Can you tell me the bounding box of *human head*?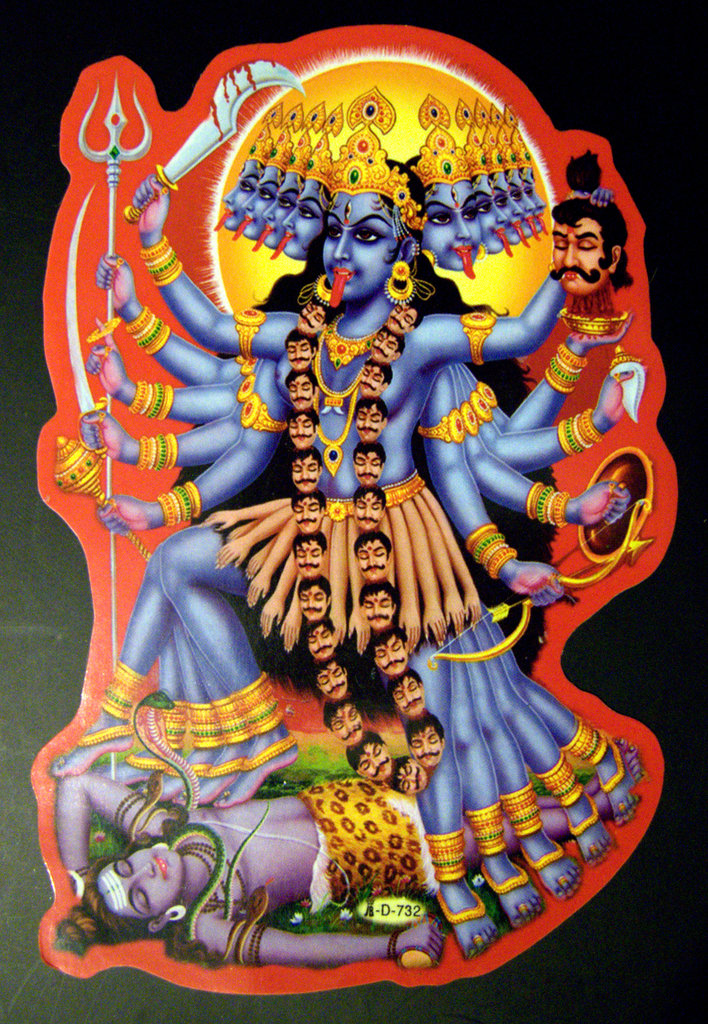
bbox(289, 487, 324, 534).
